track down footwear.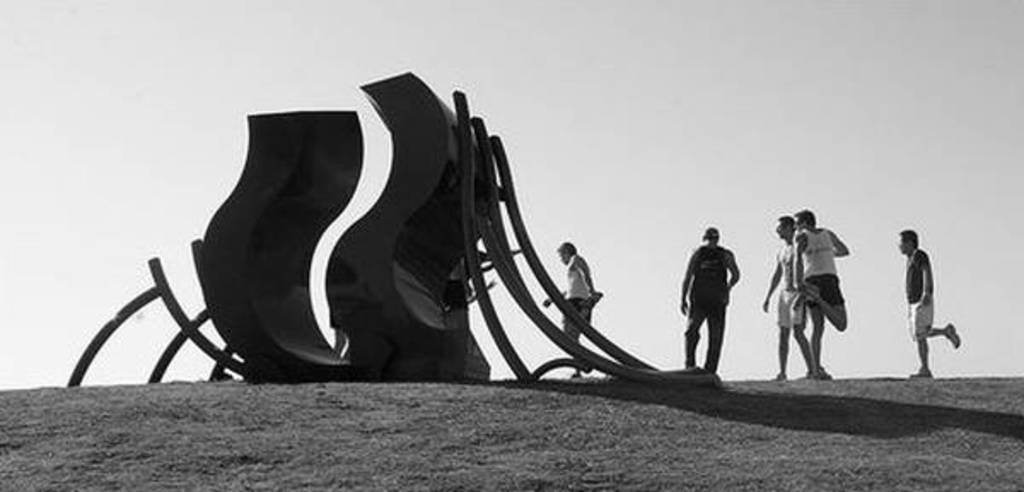
Tracked to l=790, t=289, r=823, b=314.
